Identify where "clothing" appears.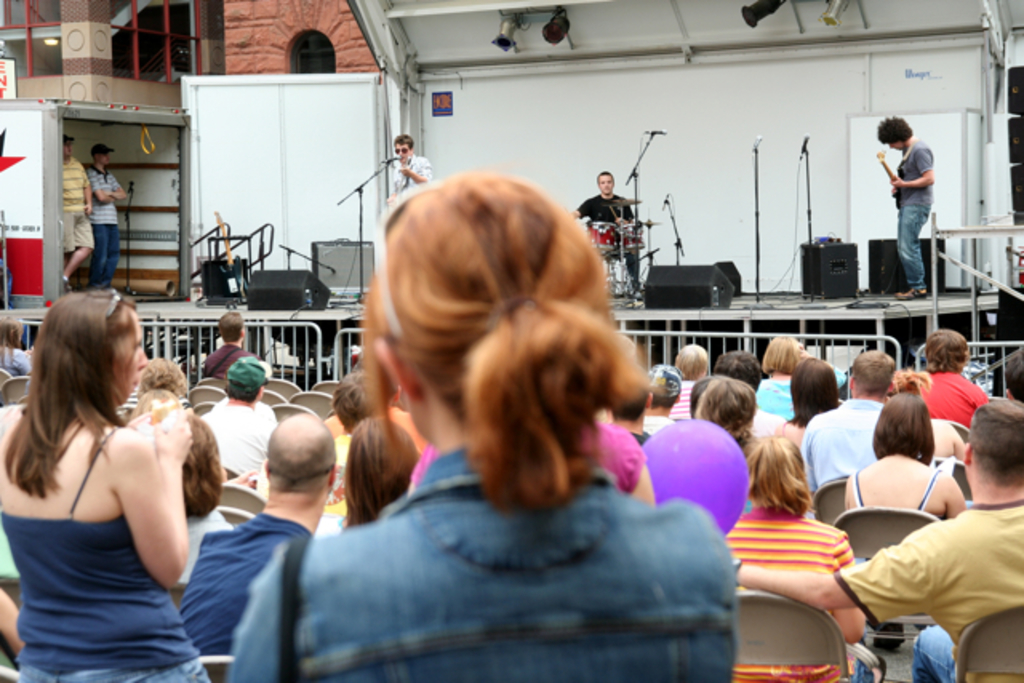
Appears at bbox(826, 448, 960, 657).
